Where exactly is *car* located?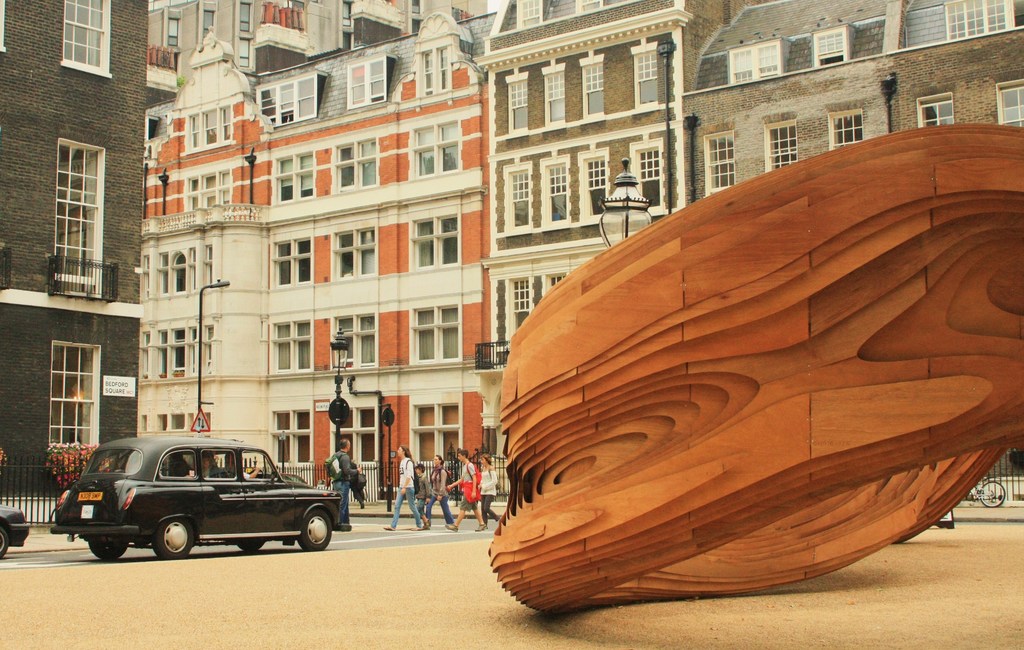
Its bounding box is <bbox>46, 435, 335, 567</bbox>.
